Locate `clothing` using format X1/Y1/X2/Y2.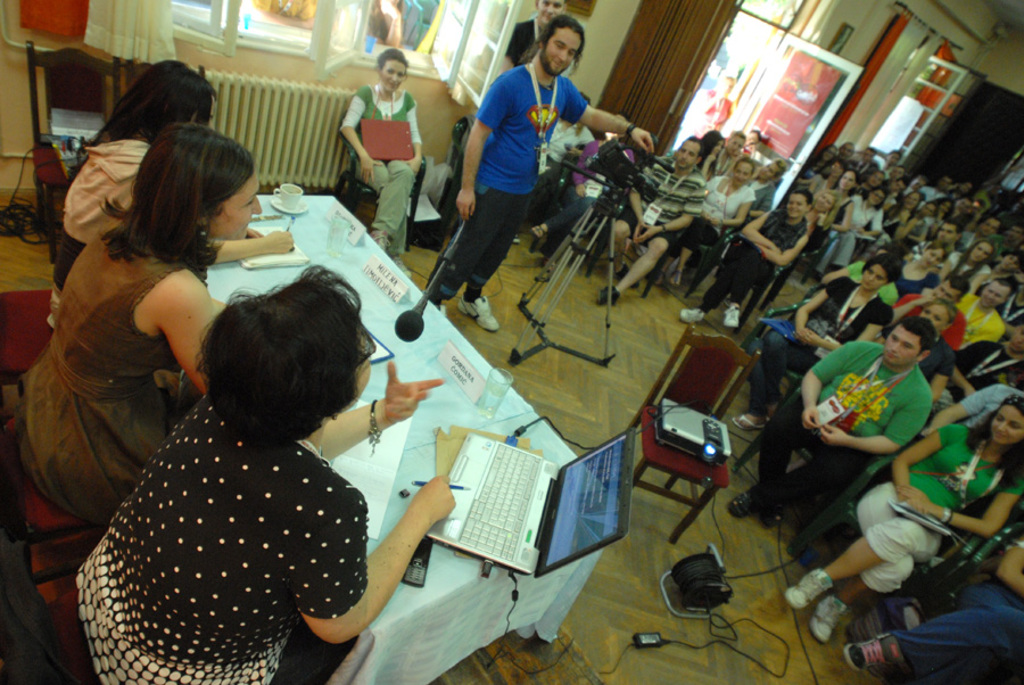
768/272/890/427.
